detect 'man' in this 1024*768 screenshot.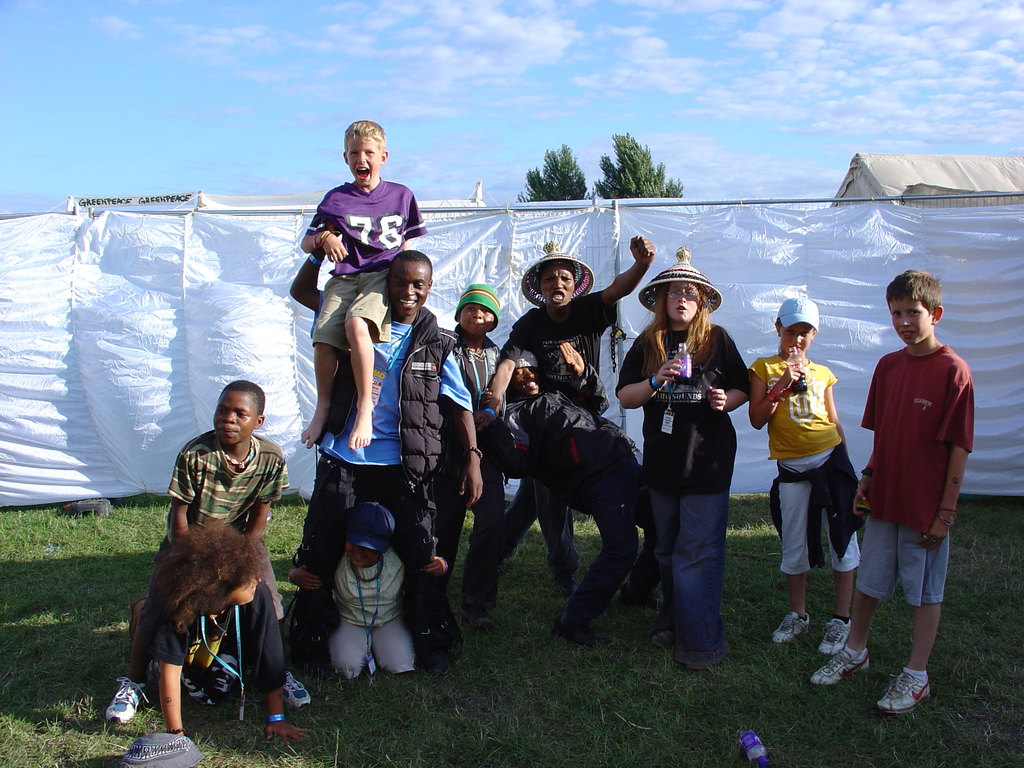
Detection: (807,267,972,714).
